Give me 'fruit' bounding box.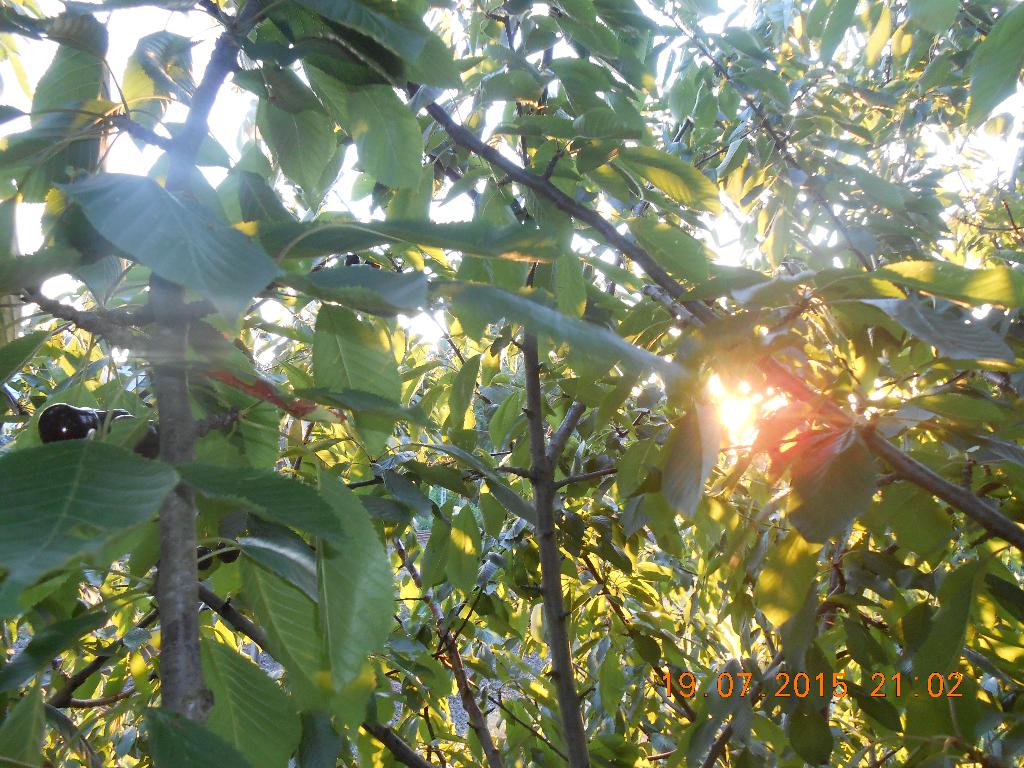
bbox=[115, 417, 159, 454].
